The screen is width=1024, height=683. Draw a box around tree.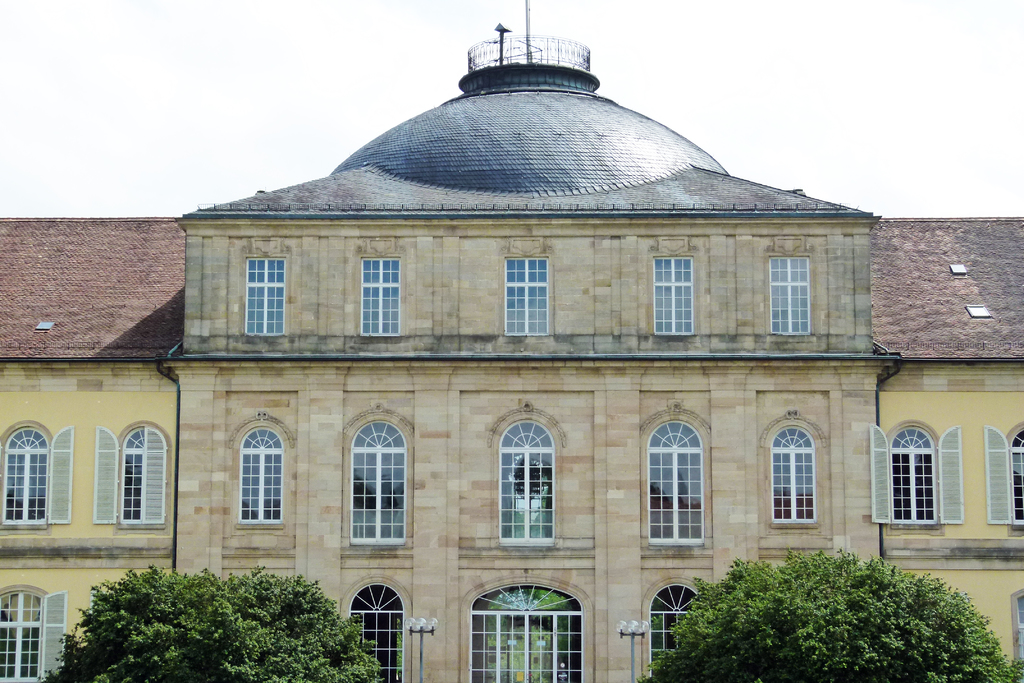
box=[639, 551, 1023, 682].
